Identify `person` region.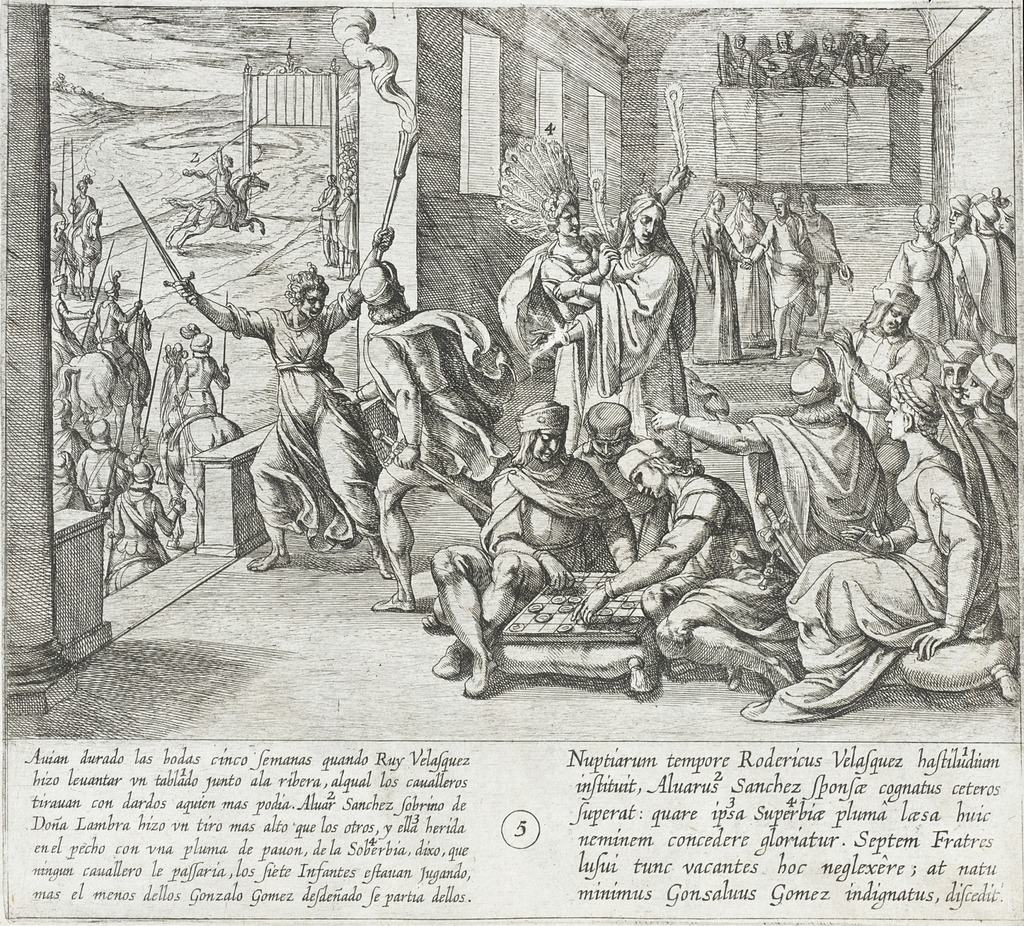
Region: [left=941, top=198, right=1018, bottom=349].
